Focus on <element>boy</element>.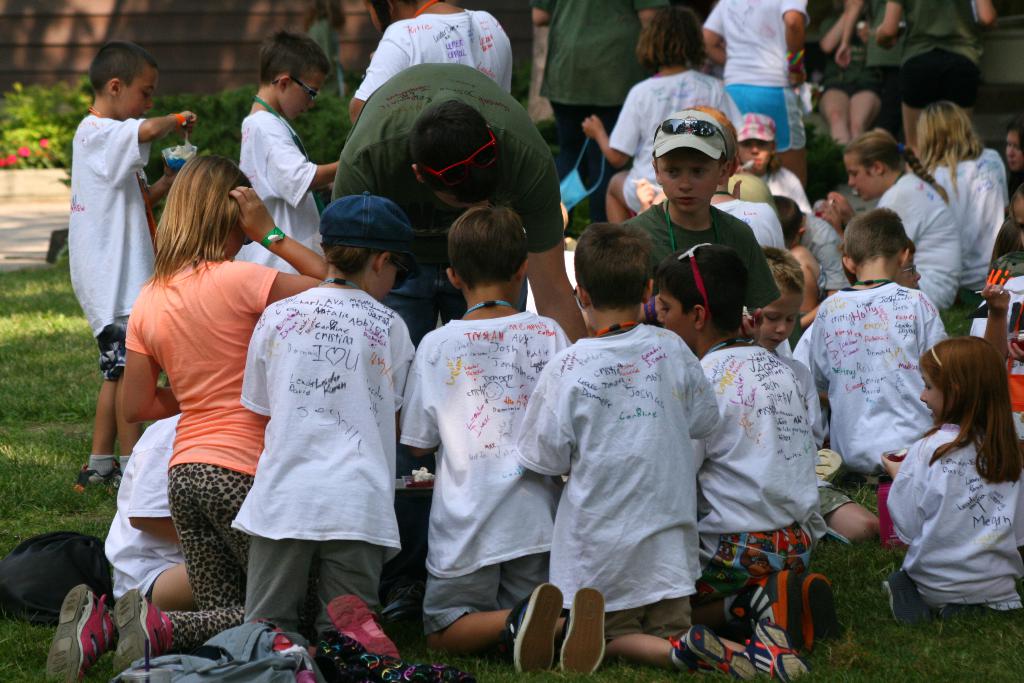
Focused at x1=515 y1=223 x2=810 y2=682.
